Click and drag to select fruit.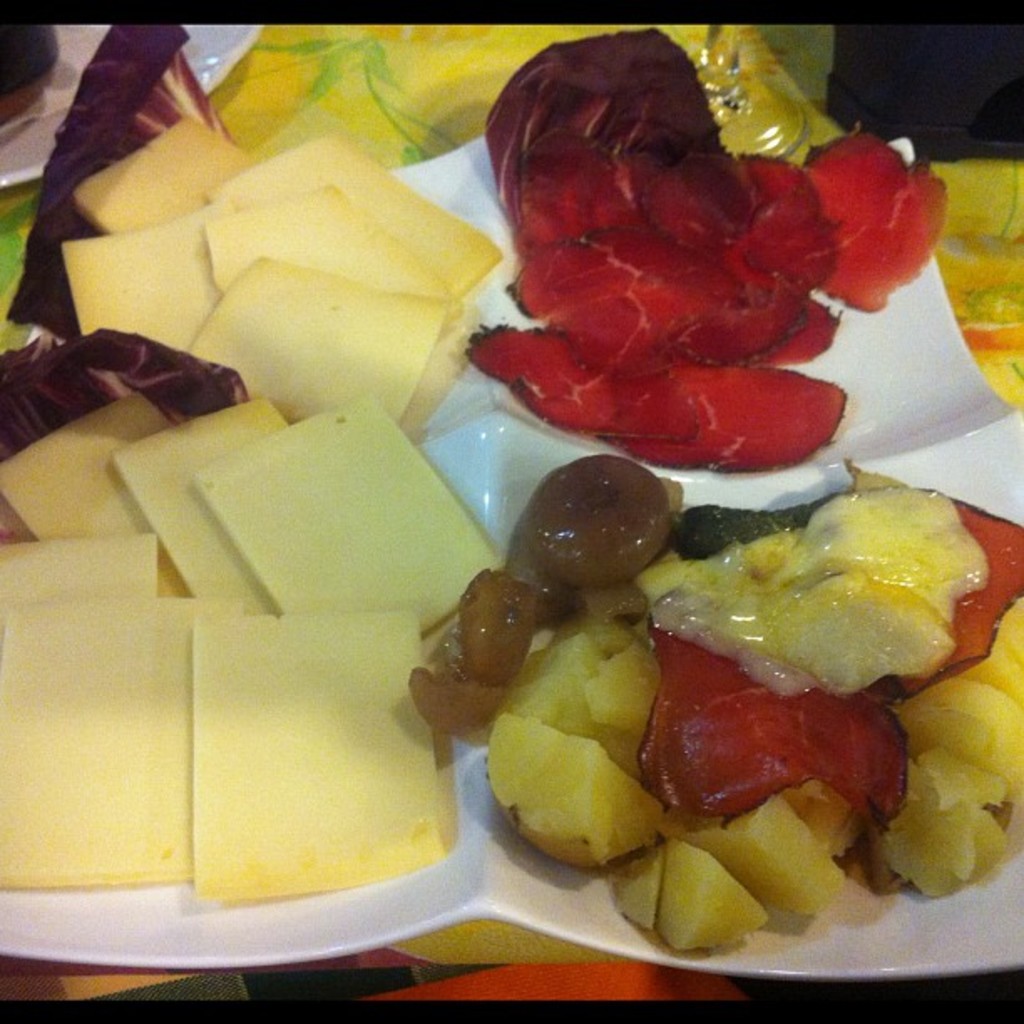
Selection: locate(651, 622, 915, 832).
